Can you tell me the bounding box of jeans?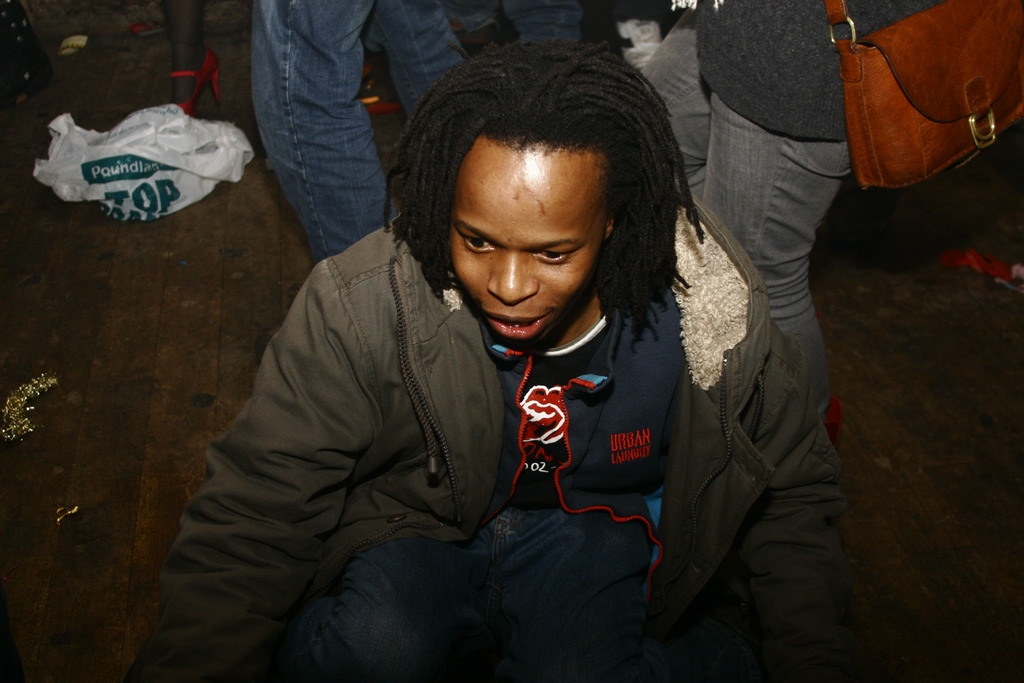
639/5/838/406.
